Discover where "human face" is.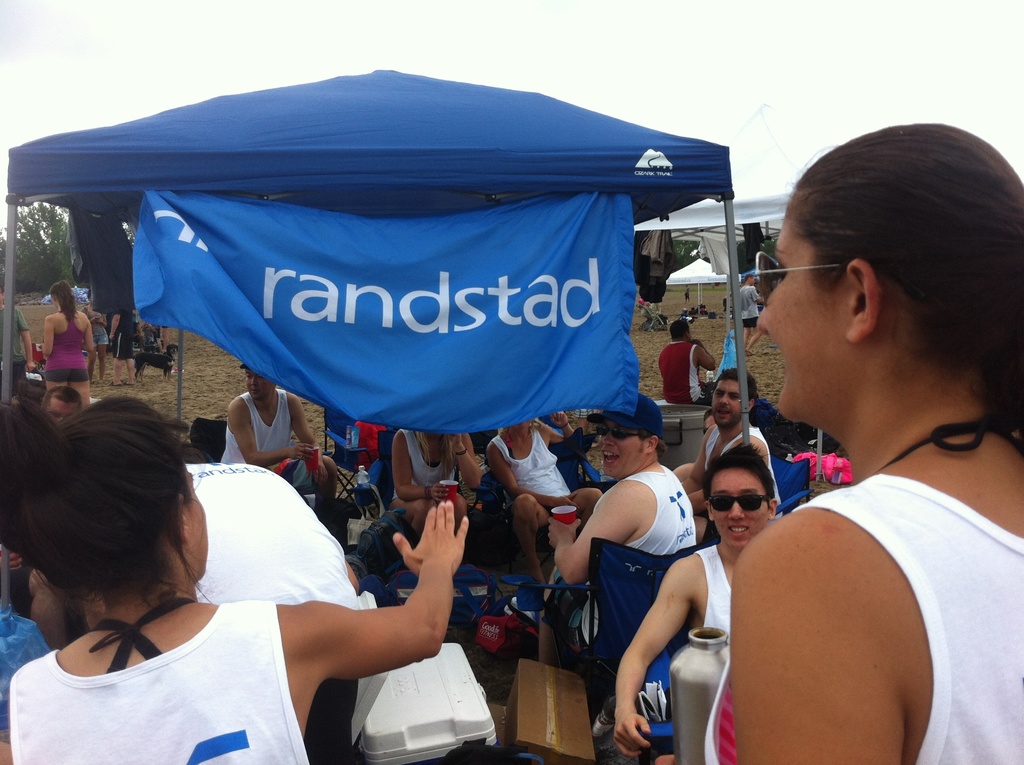
Discovered at 745 278 756 287.
